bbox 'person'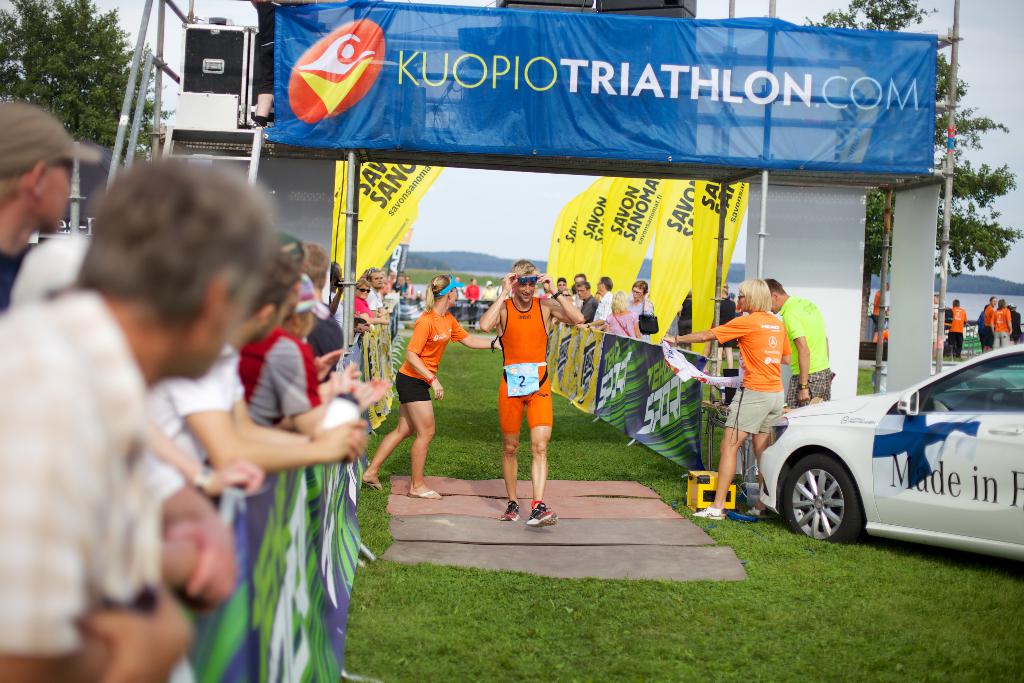
BBox(541, 272, 662, 350)
